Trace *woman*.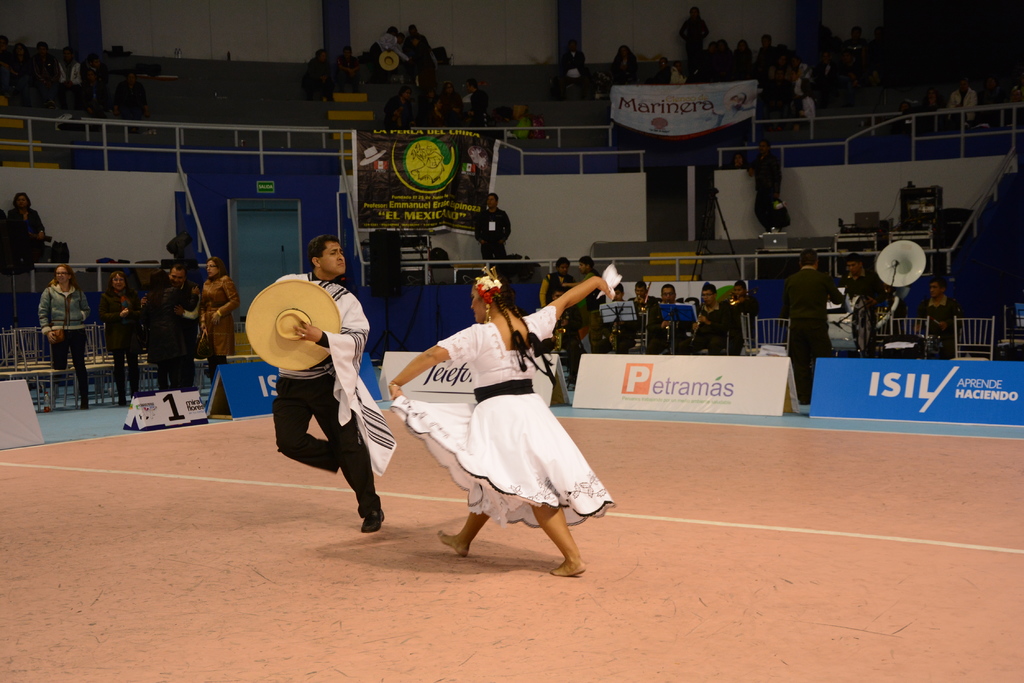
Traced to x1=5 y1=189 x2=50 y2=271.
